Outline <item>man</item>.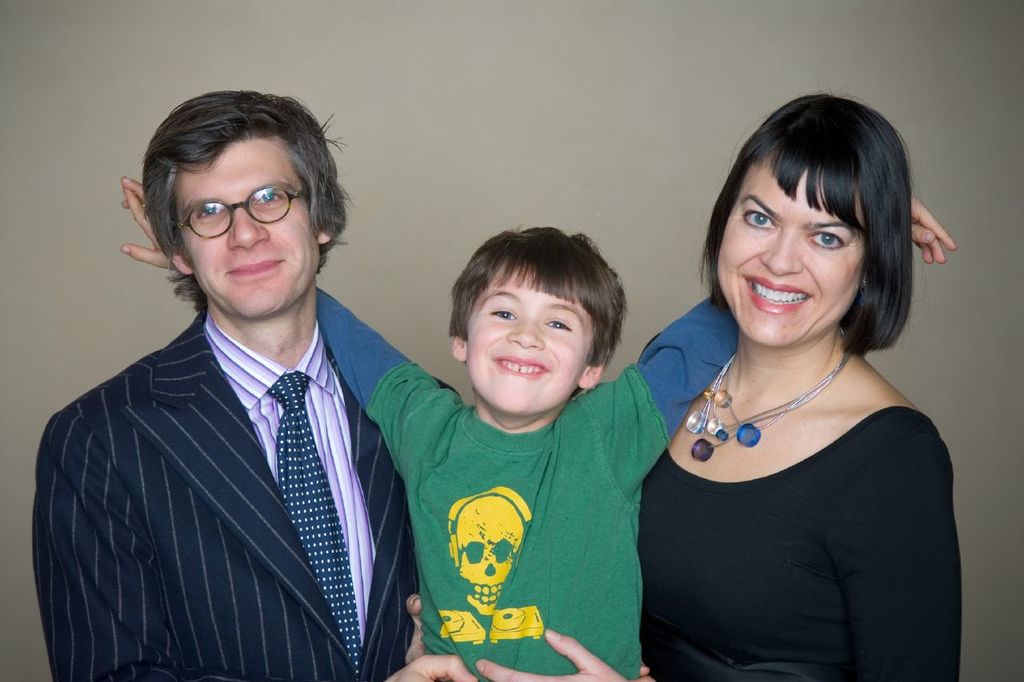
Outline: <bbox>122, 189, 958, 681</bbox>.
